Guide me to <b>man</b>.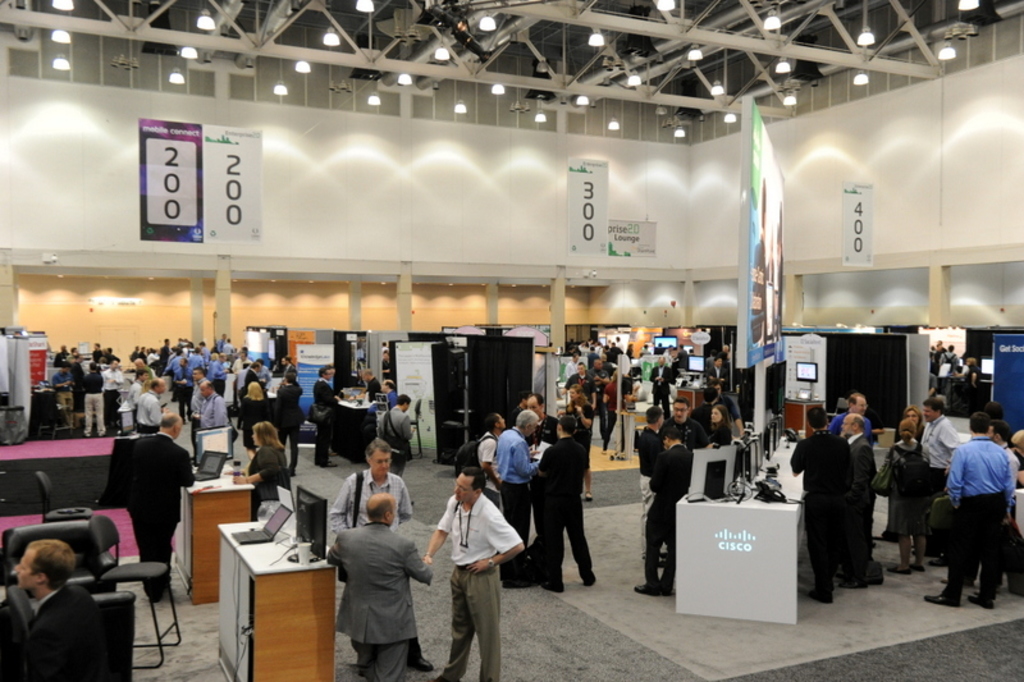
Guidance: [x1=83, y1=357, x2=111, y2=438].
